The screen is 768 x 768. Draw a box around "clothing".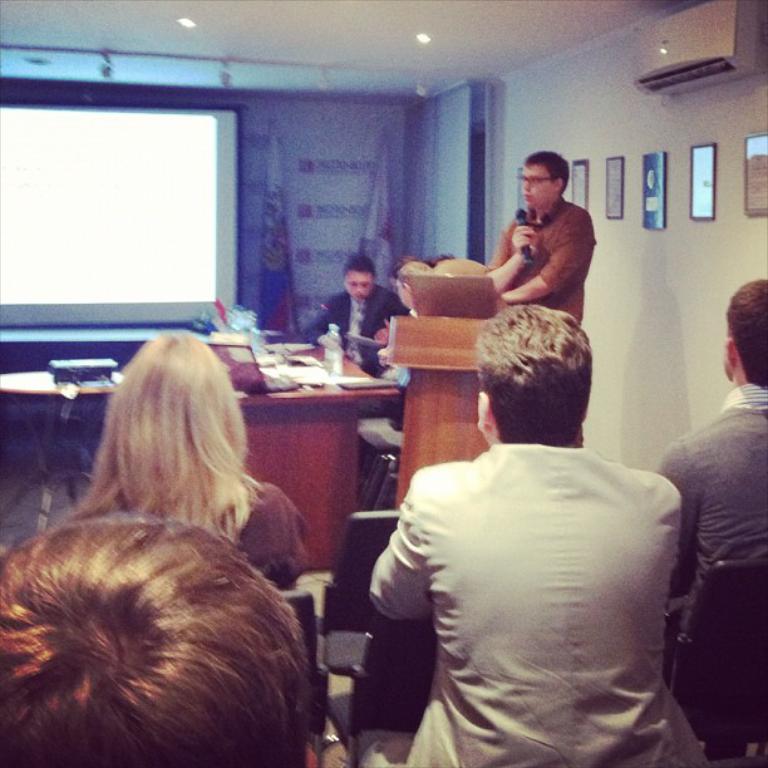
(left=306, top=282, right=408, bottom=365).
